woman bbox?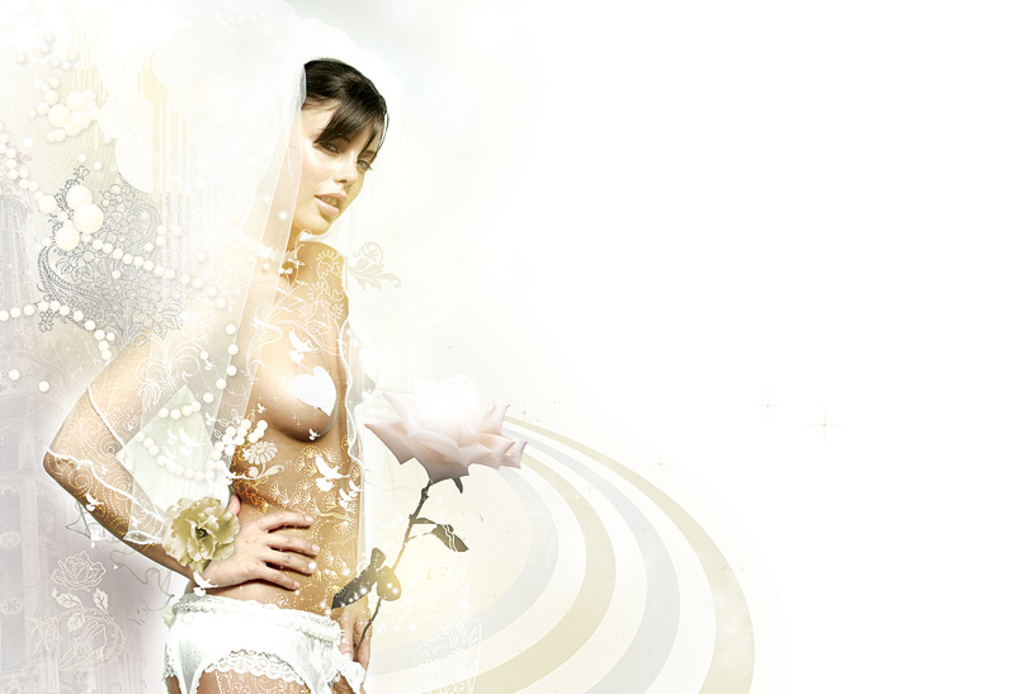
bbox=[28, 74, 631, 685]
